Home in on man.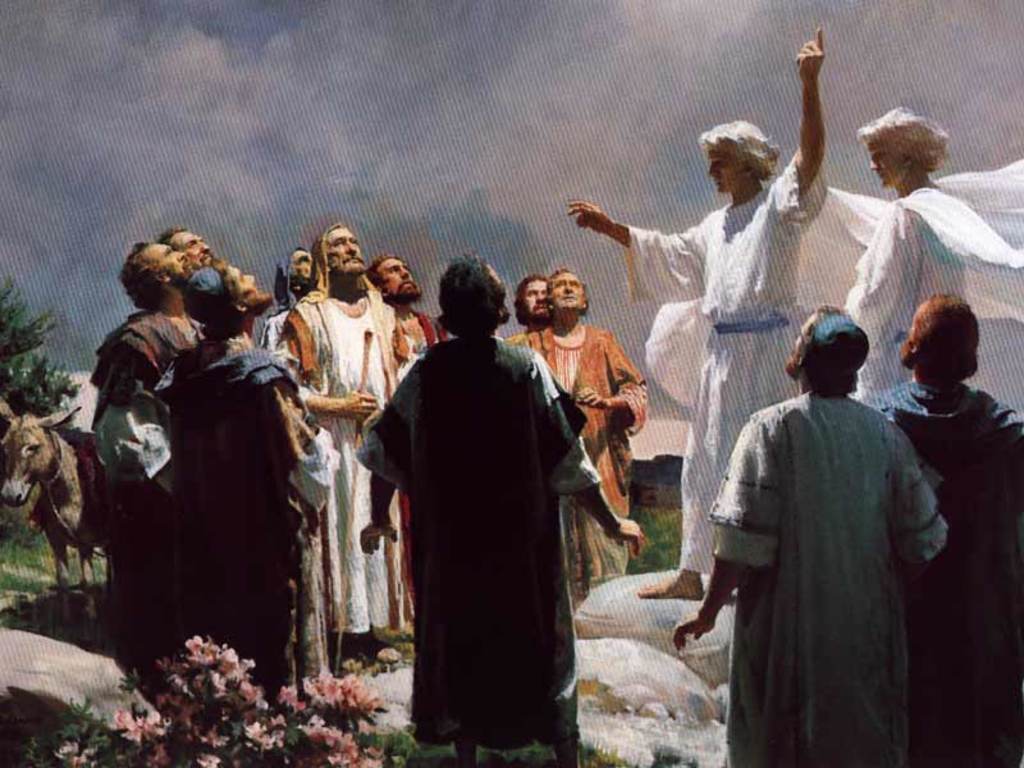
Homed in at bbox=[270, 207, 403, 664].
